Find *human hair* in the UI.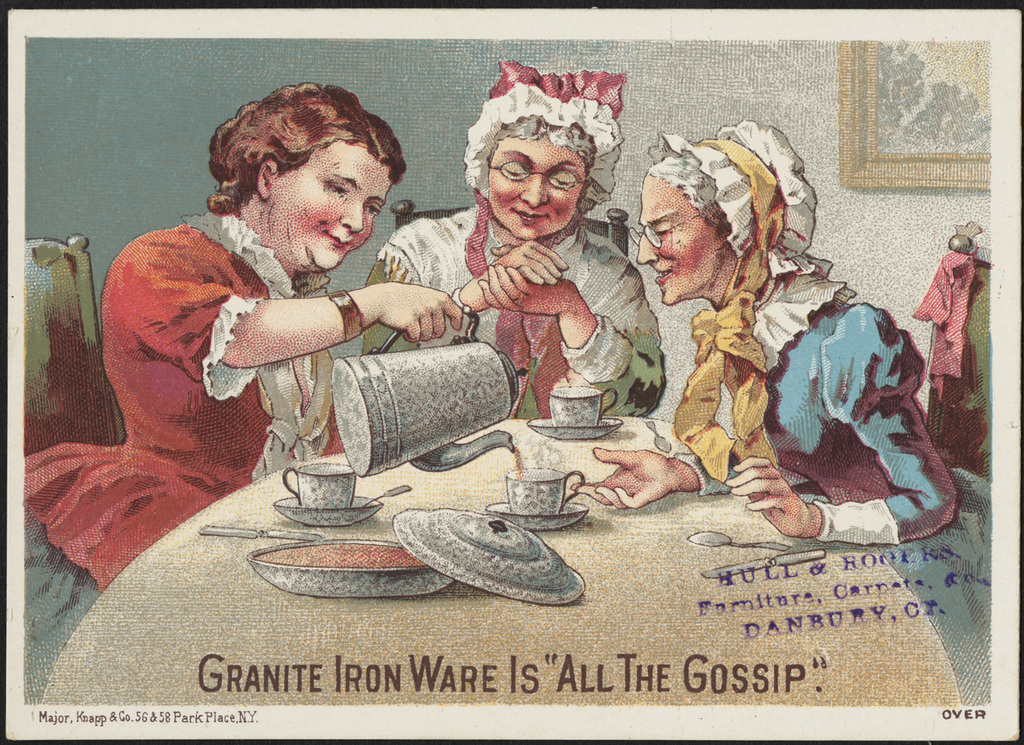
UI element at box(487, 117, 597, 177).
